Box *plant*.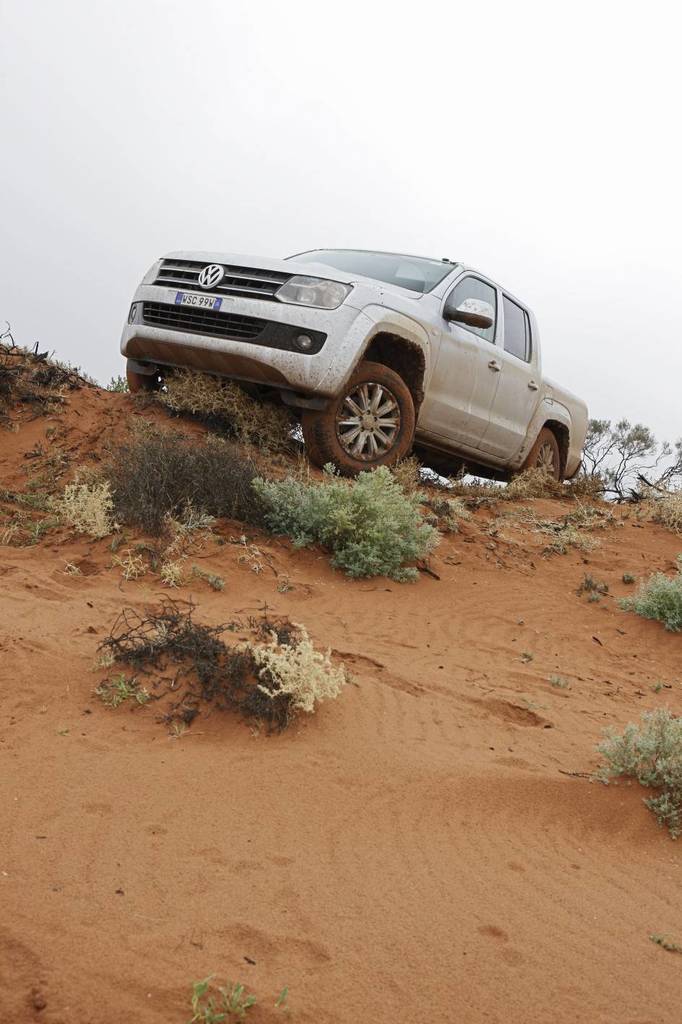
region(181, 976, 290, 1023).
